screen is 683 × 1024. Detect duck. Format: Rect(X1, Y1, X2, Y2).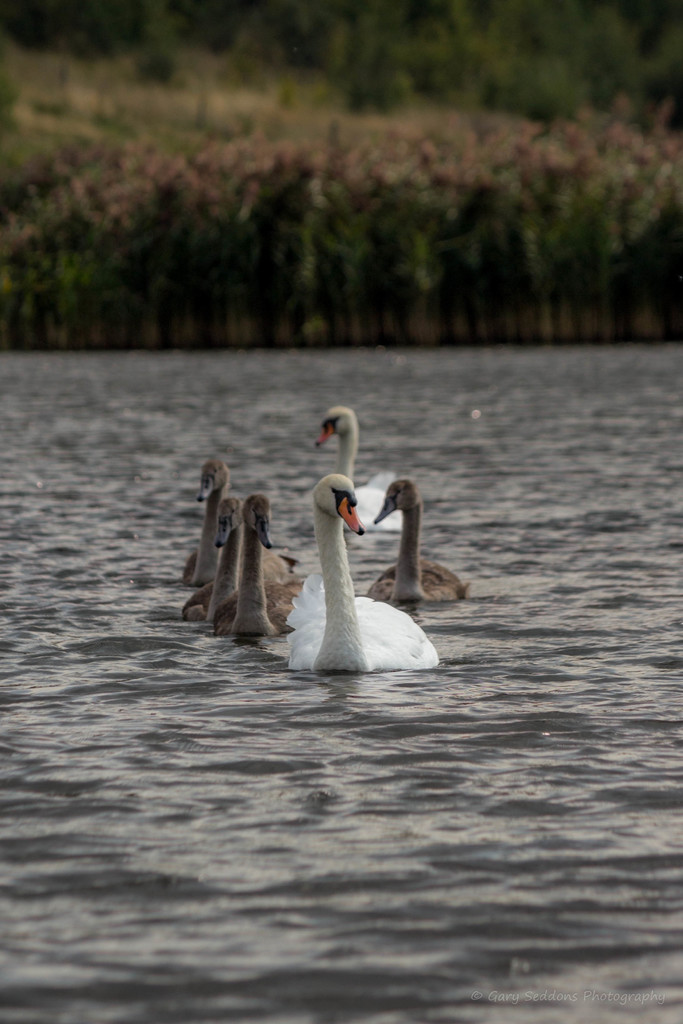
Rect(184, 496, 247, 638).
